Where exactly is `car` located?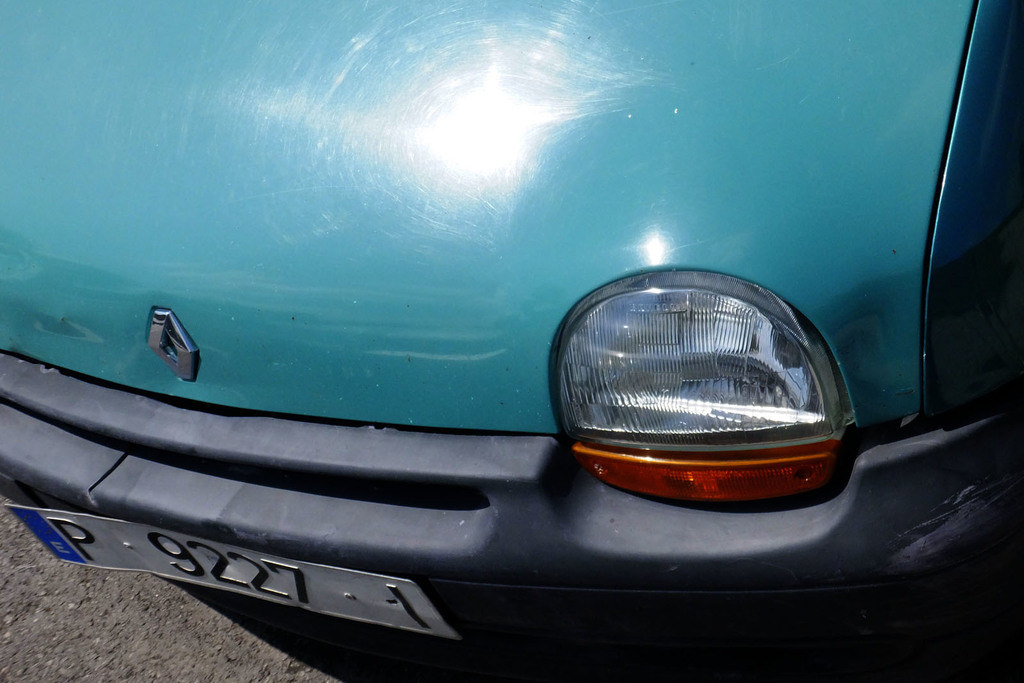
Its bounding box is crop(0, 0, 1023, 659).
